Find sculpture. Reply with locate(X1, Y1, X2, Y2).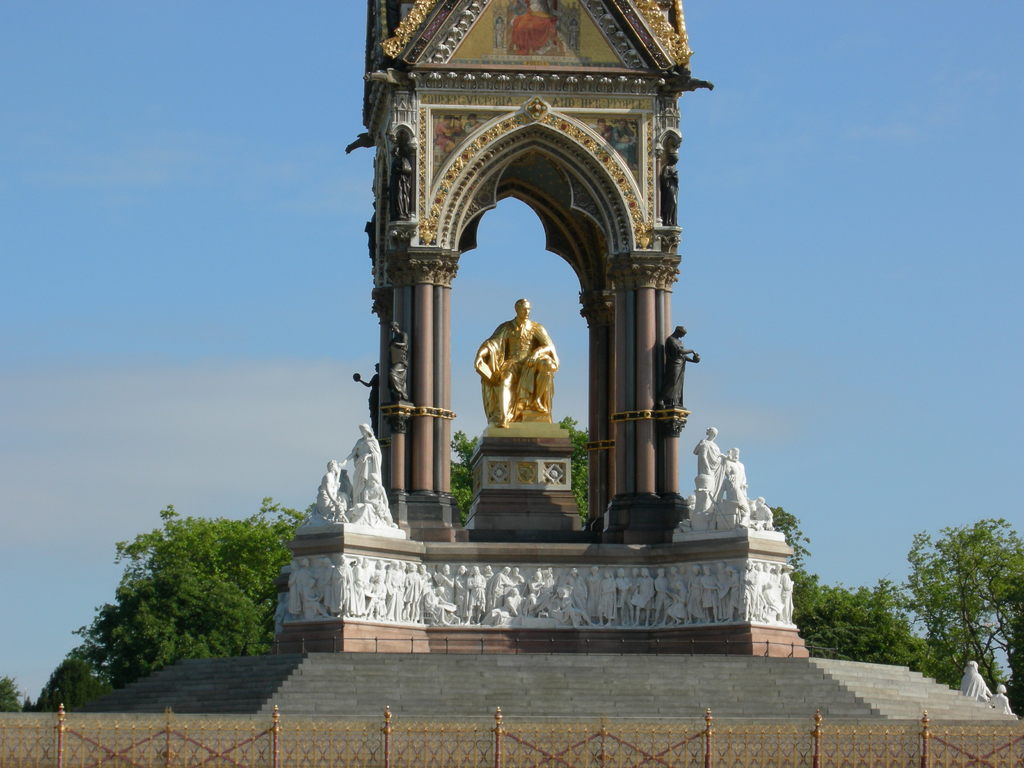
locate(372, 584, 377, 615).
